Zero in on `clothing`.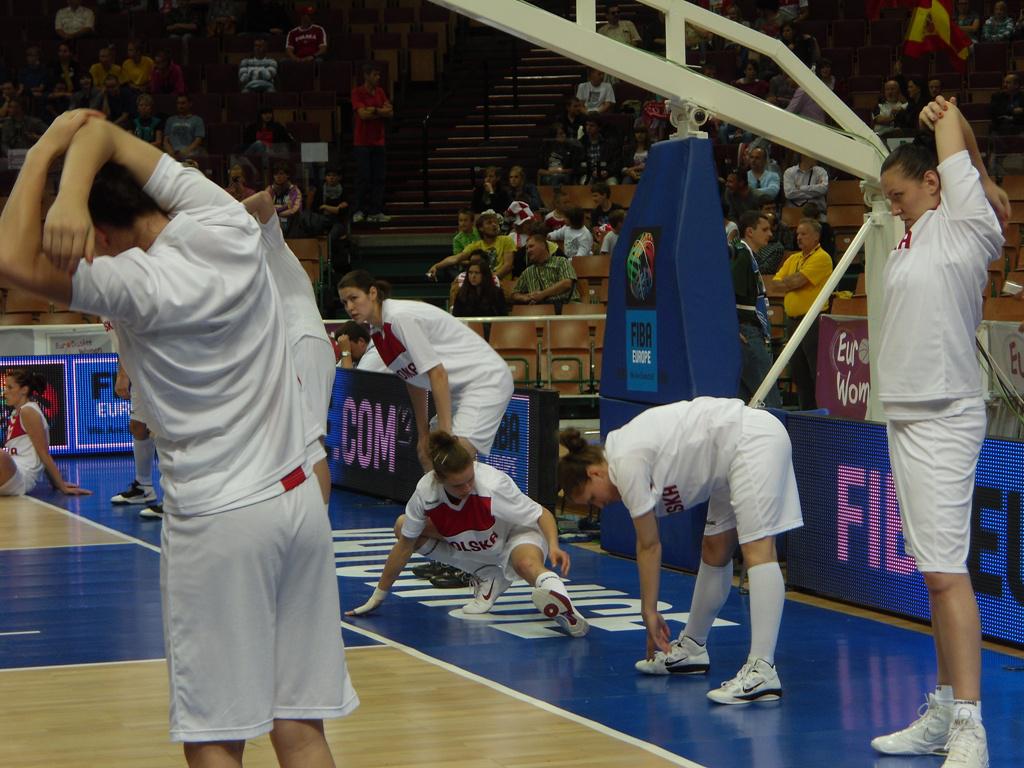
Zeroed in: BBox(988, 89, 1022, 156).
